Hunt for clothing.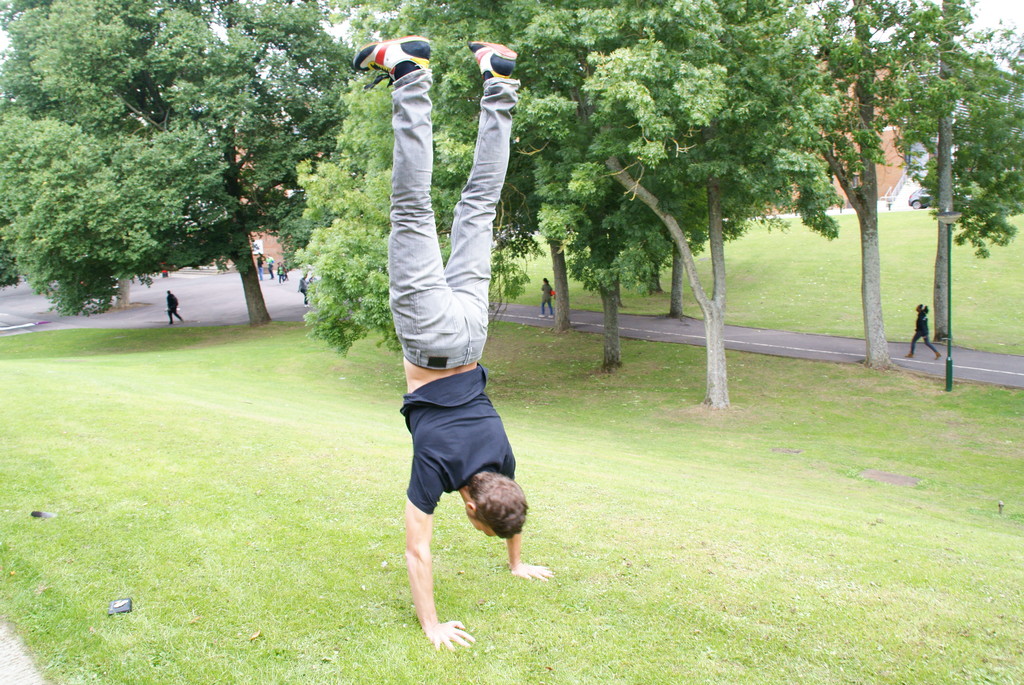
Hunted down at [277,256,289,278].
